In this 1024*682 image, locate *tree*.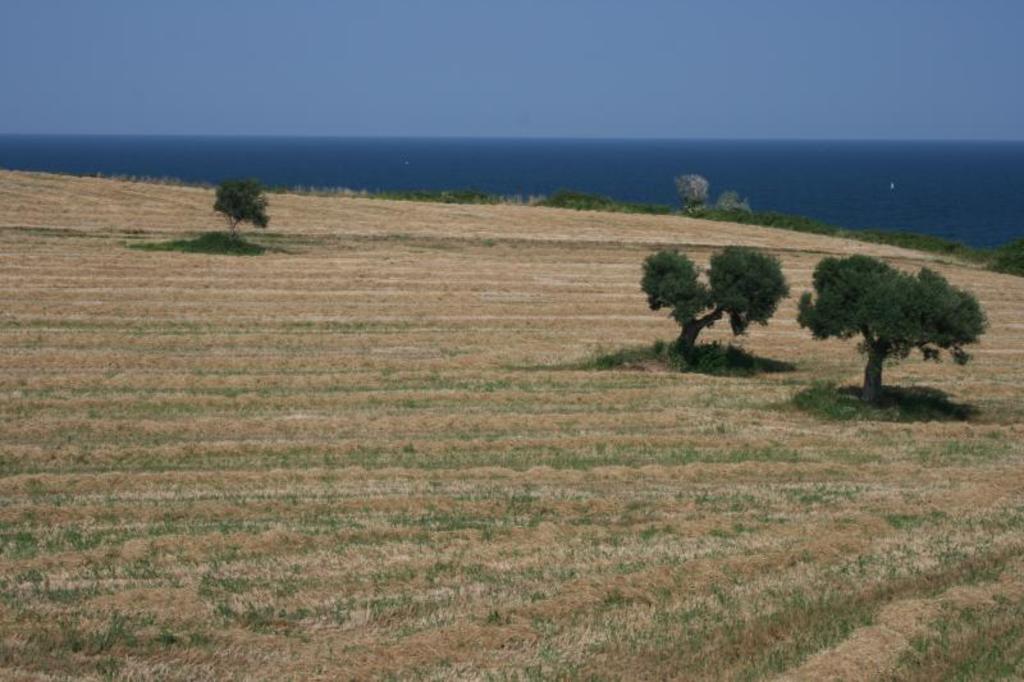
Bounding box: 673/170/713/221.
